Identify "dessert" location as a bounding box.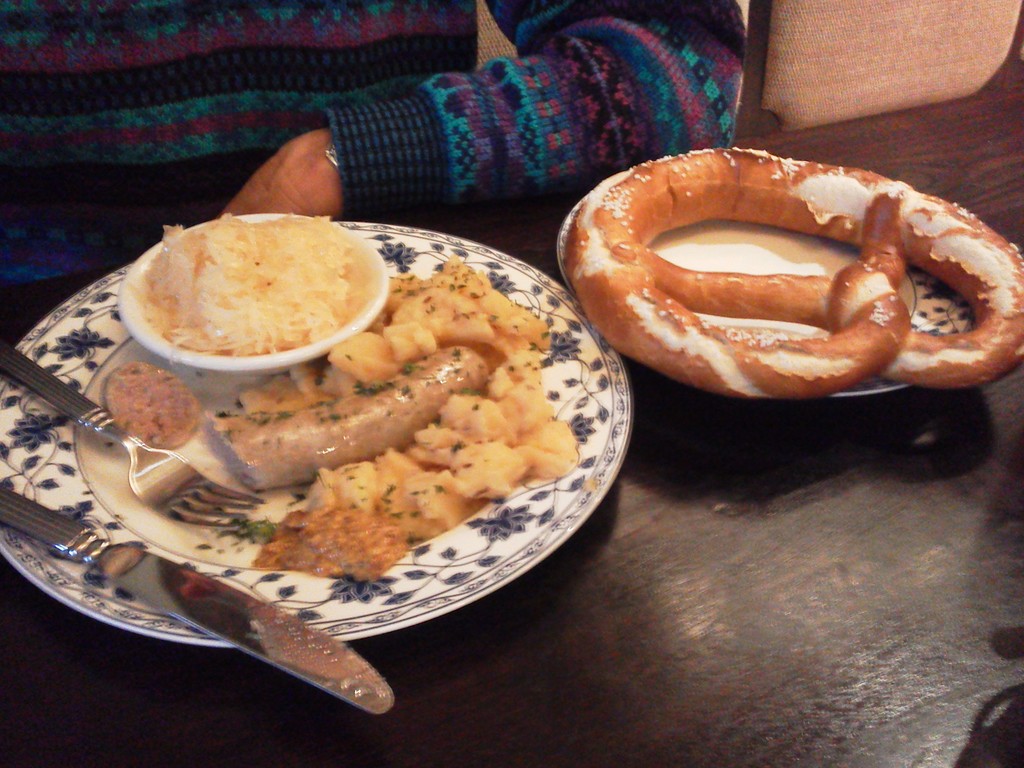
left=96, top=367, right=202, bottom=437.
